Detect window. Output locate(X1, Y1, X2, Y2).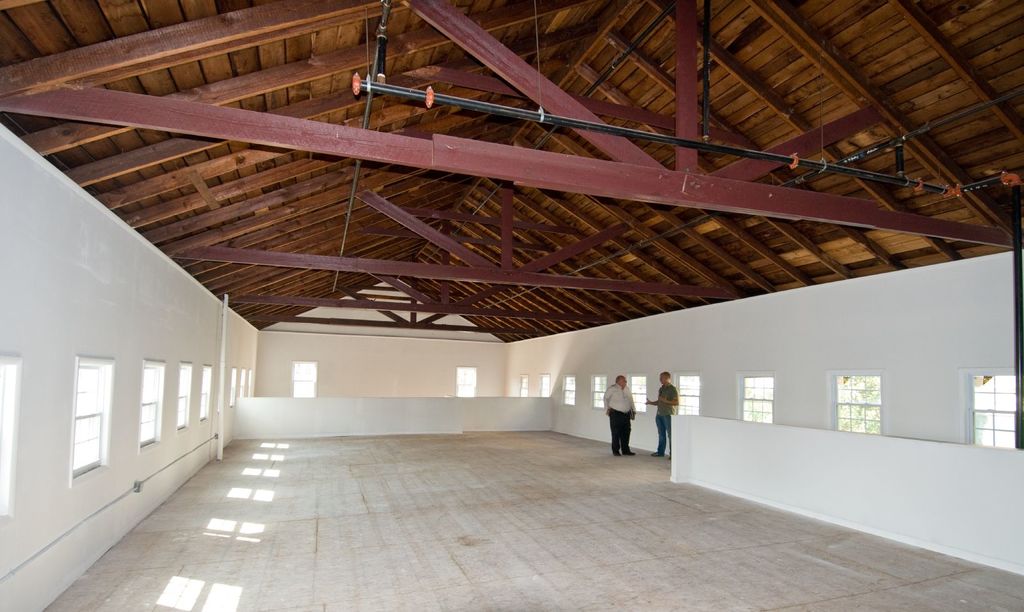
locate(623, 374, 649, 412).
